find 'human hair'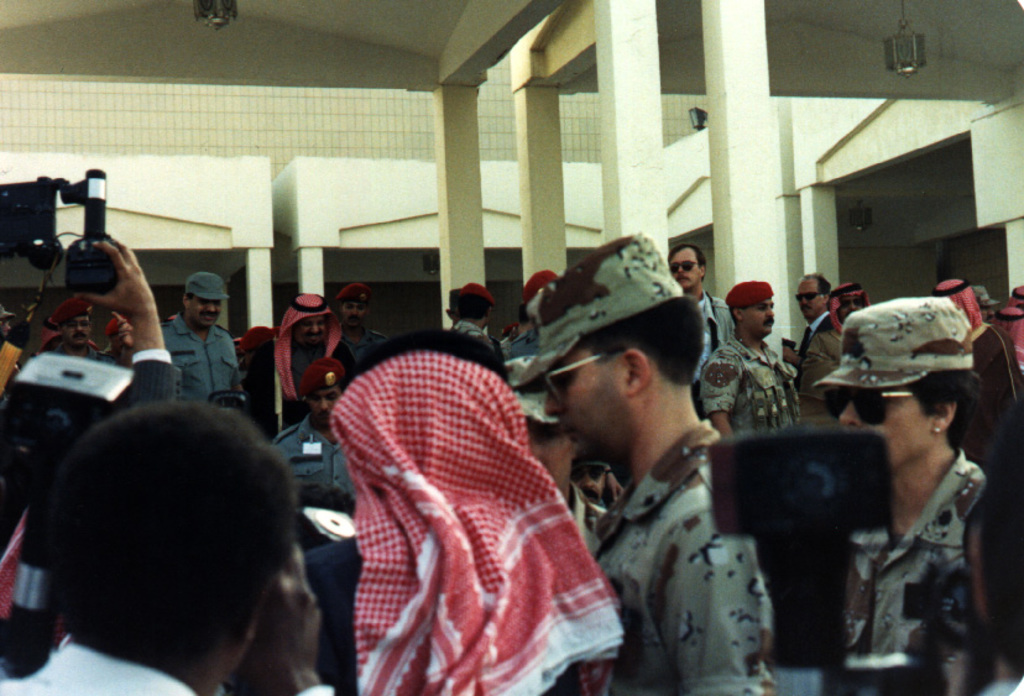
[left=580, top=294, right=704, bottom=391]
